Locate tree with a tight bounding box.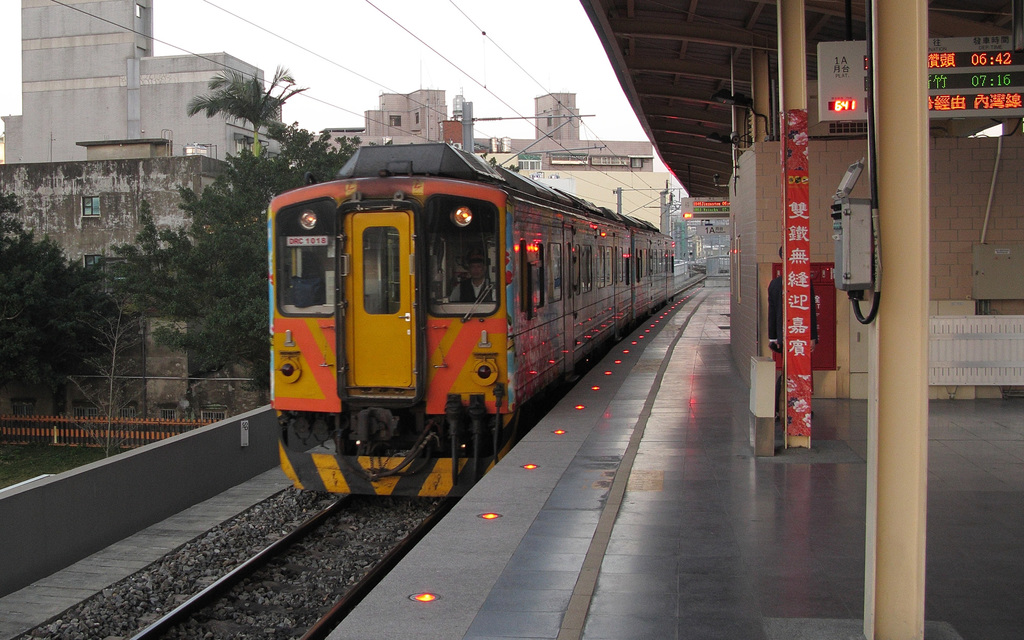
locate(483, 148, 529, 170).
